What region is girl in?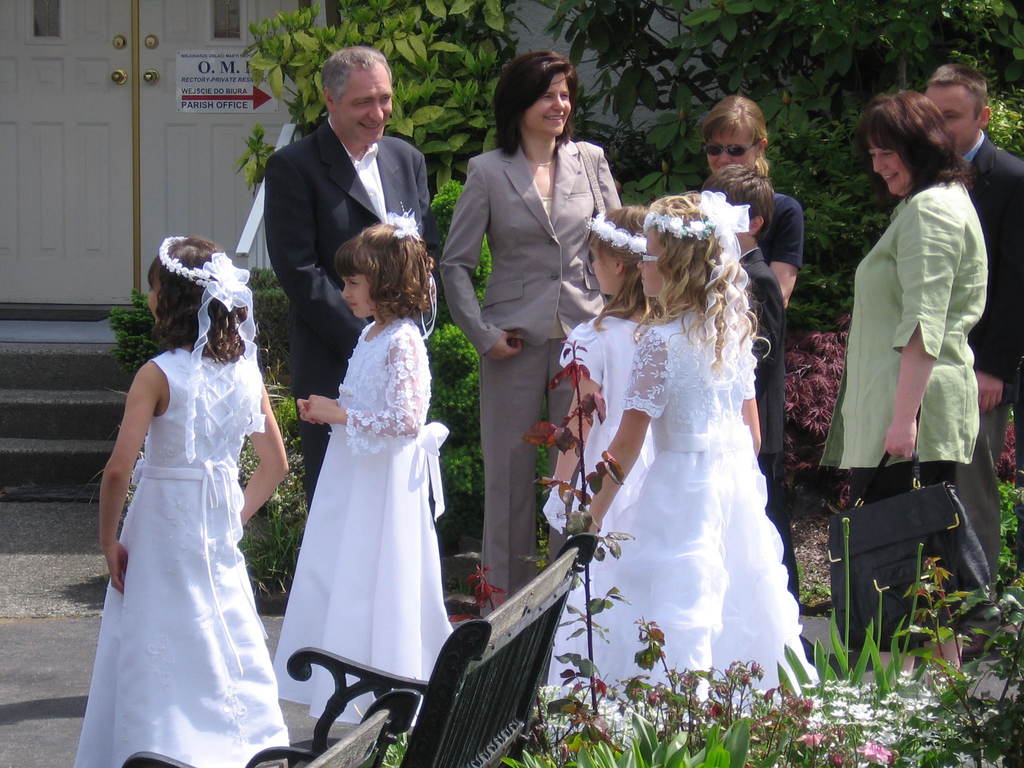
detection(296, 222, 433, 720).
